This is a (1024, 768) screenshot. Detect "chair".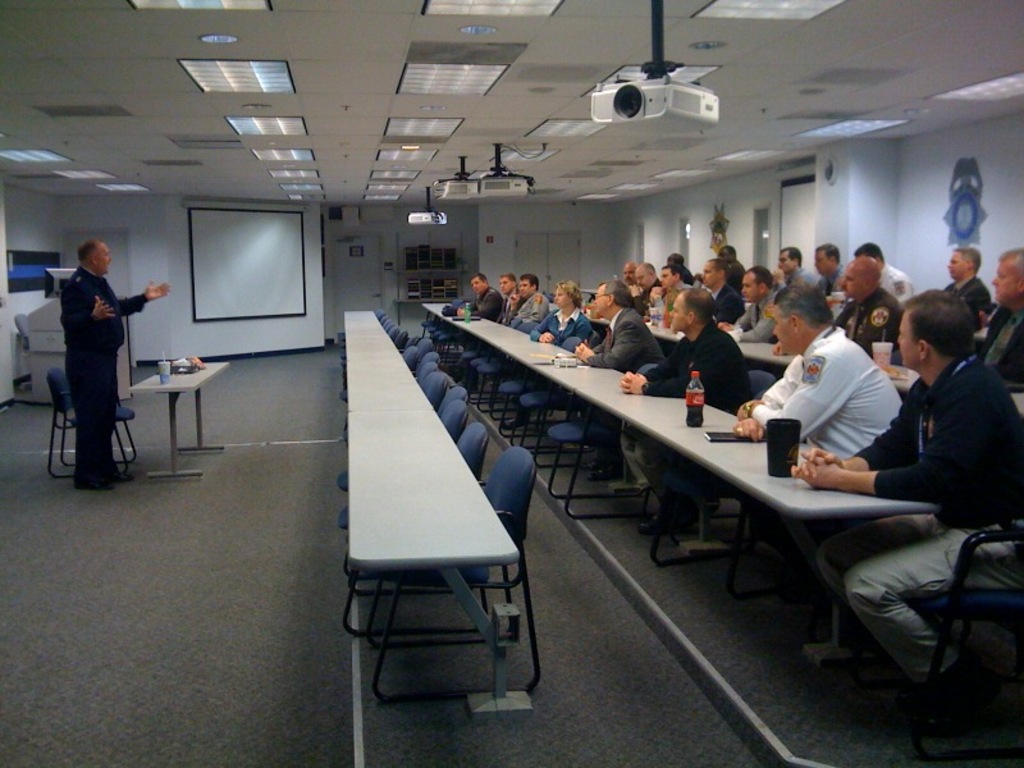
BBox(421, 314, 481, 378).
